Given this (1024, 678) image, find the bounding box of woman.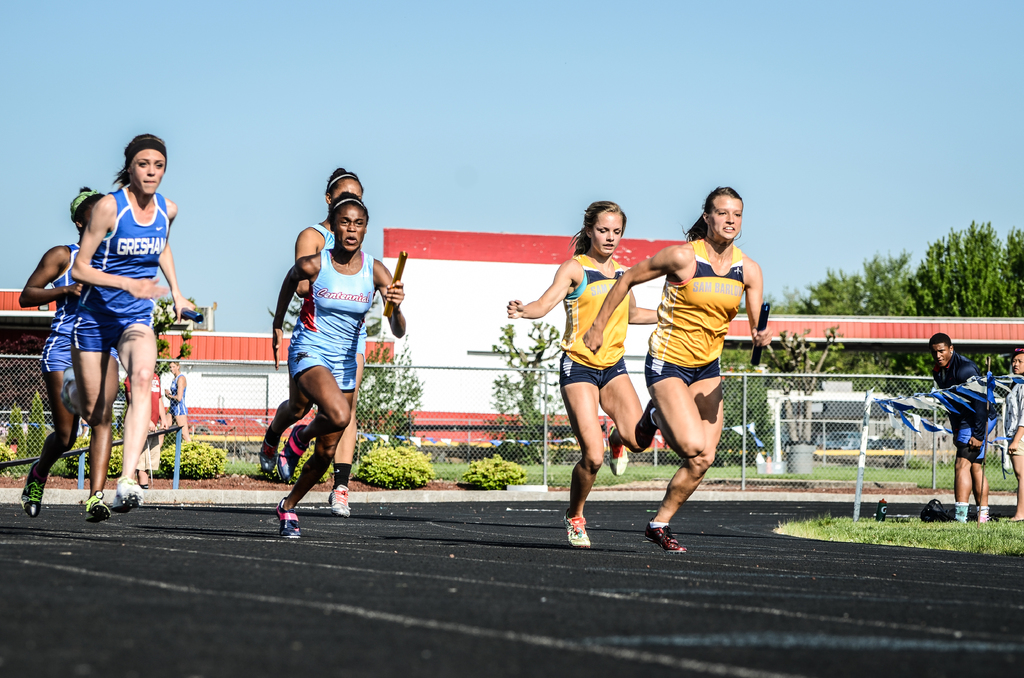
{"x1": 20, "y1": 186, "x2": 120, "y2": 520}.
